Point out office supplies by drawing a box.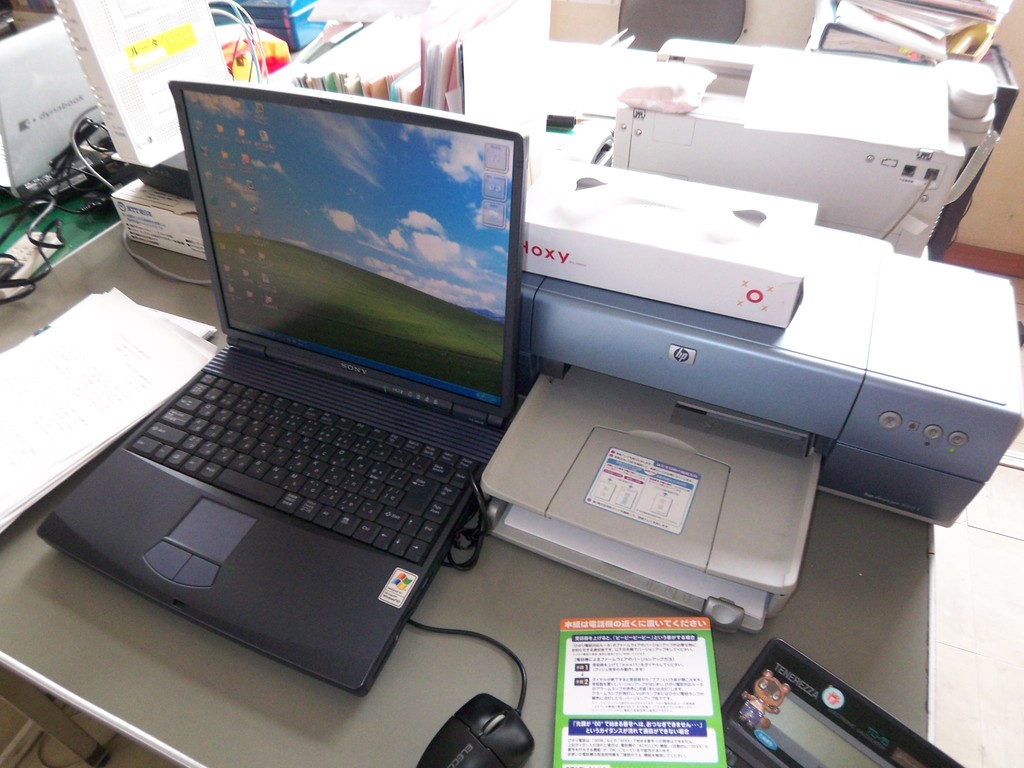
crop(0, 287, 222, 534).
